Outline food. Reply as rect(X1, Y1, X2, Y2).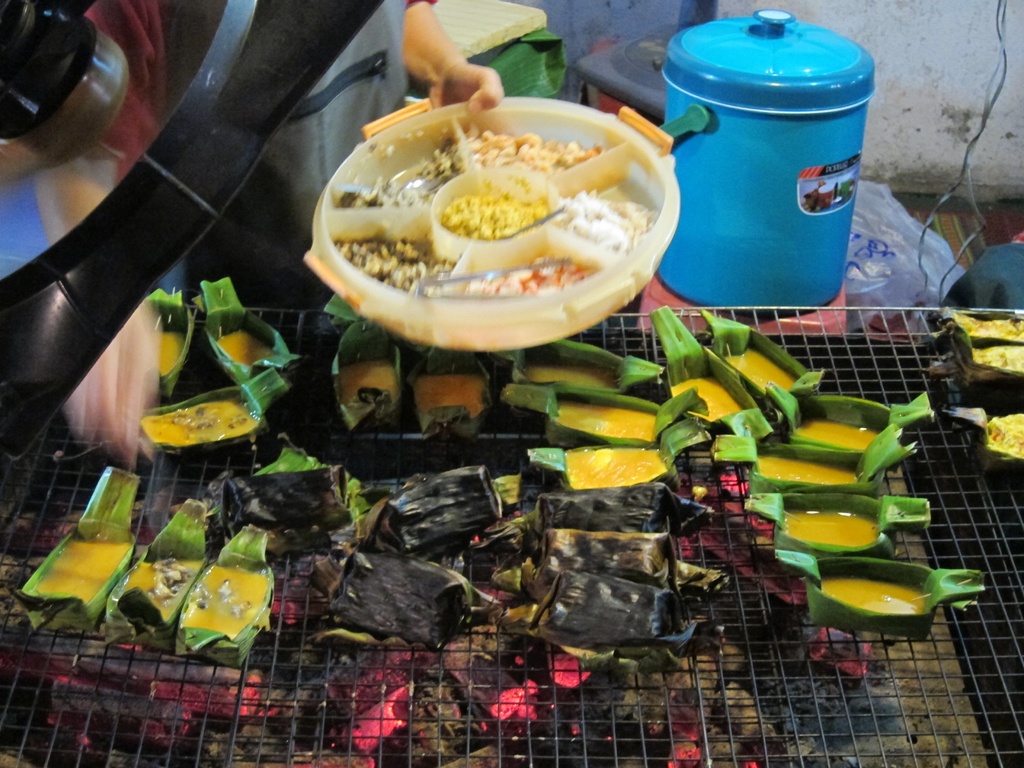
rect(673, 375, 740, 422).
